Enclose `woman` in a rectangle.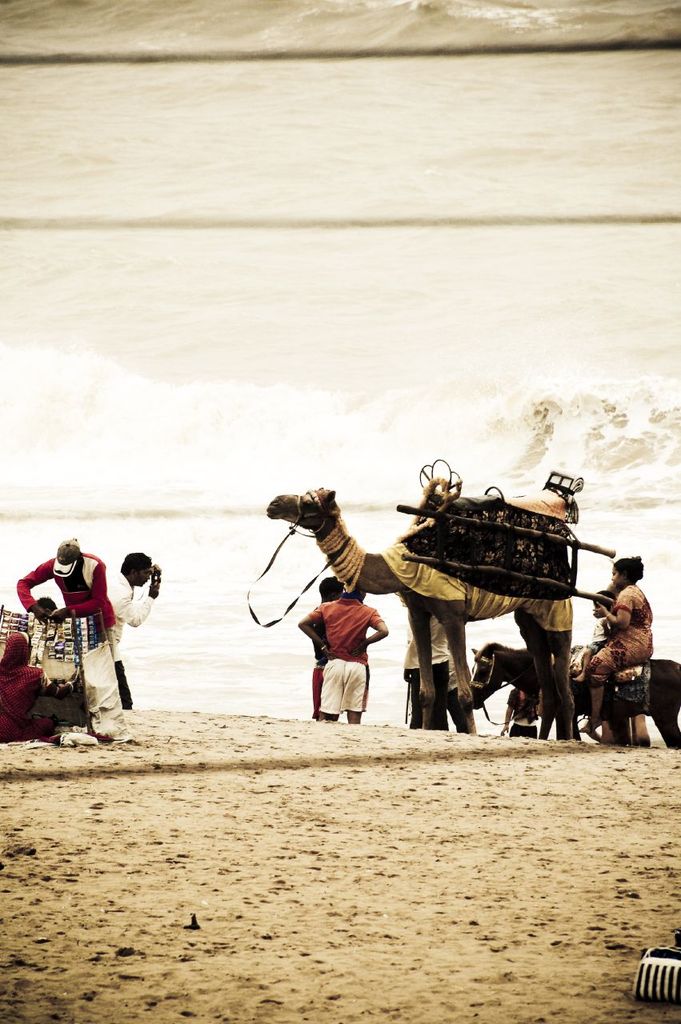
<region>572, 548, 657, 737</region>.
